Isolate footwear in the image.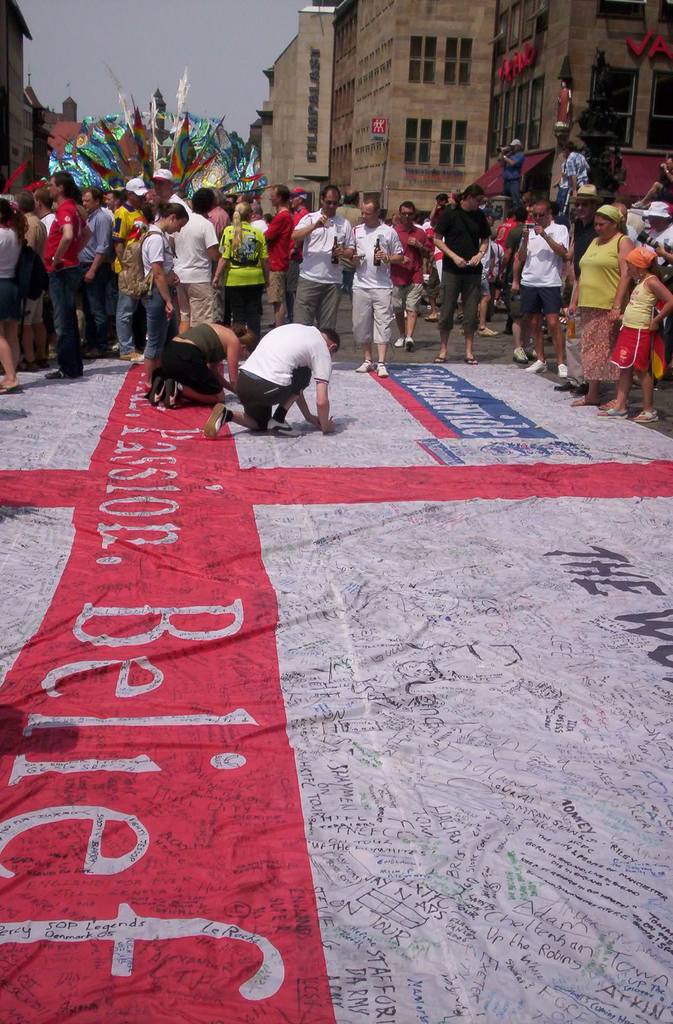
Isolated region: [521,357,551,374].
